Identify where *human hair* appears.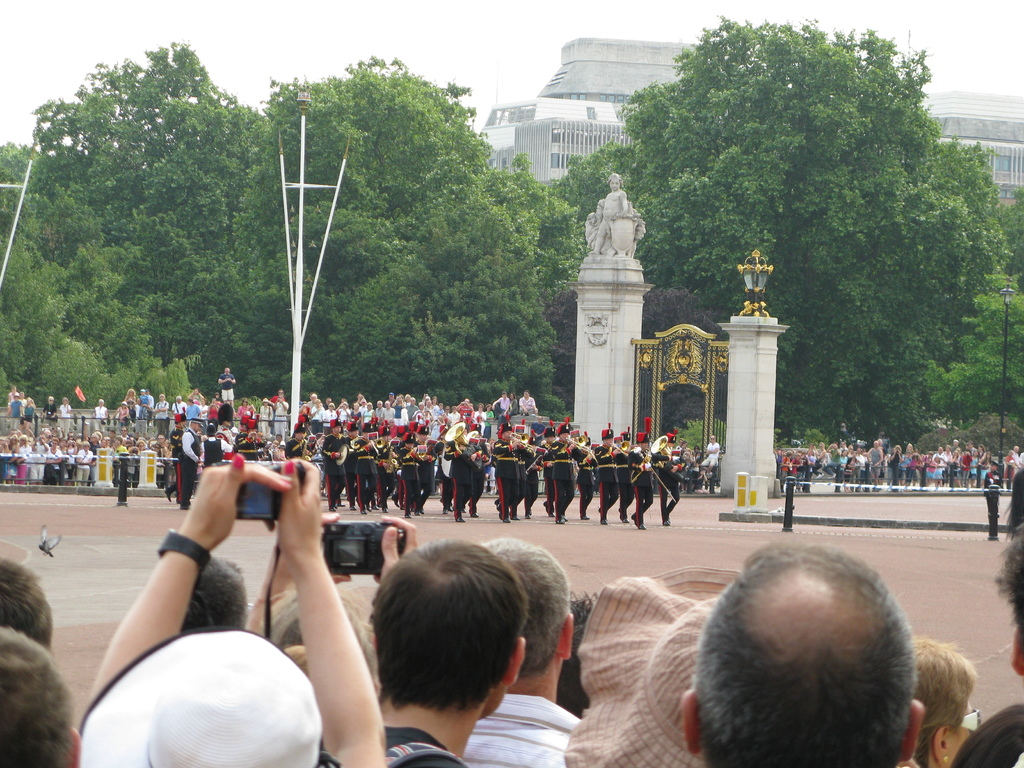
Appears at 678 564 940 767.
